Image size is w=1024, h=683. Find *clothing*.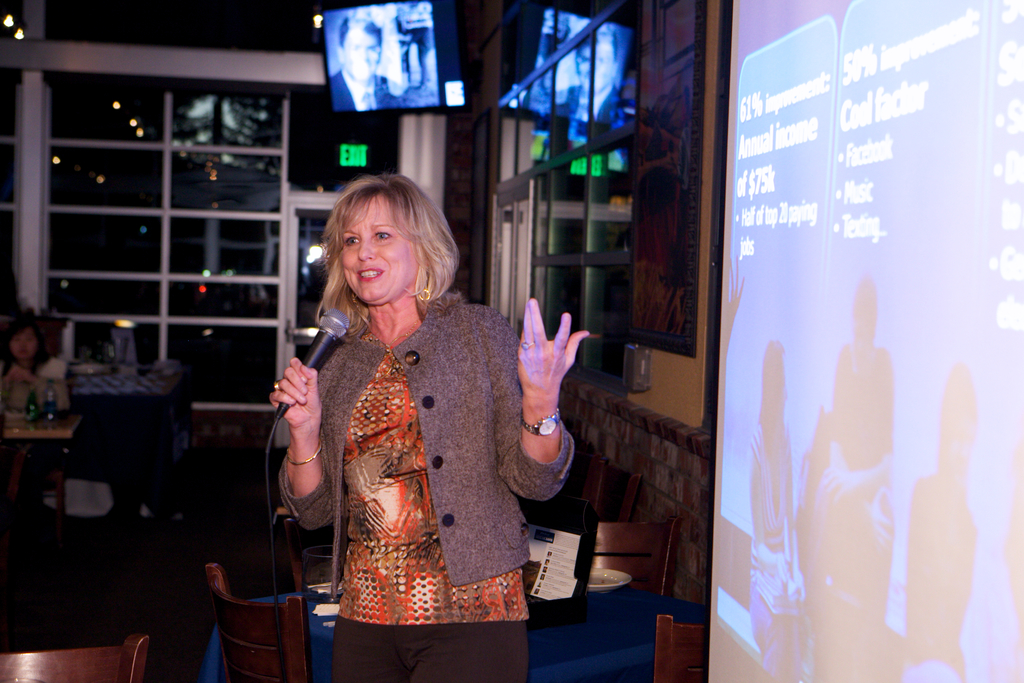
bbox(895, 474, 982, 682).
